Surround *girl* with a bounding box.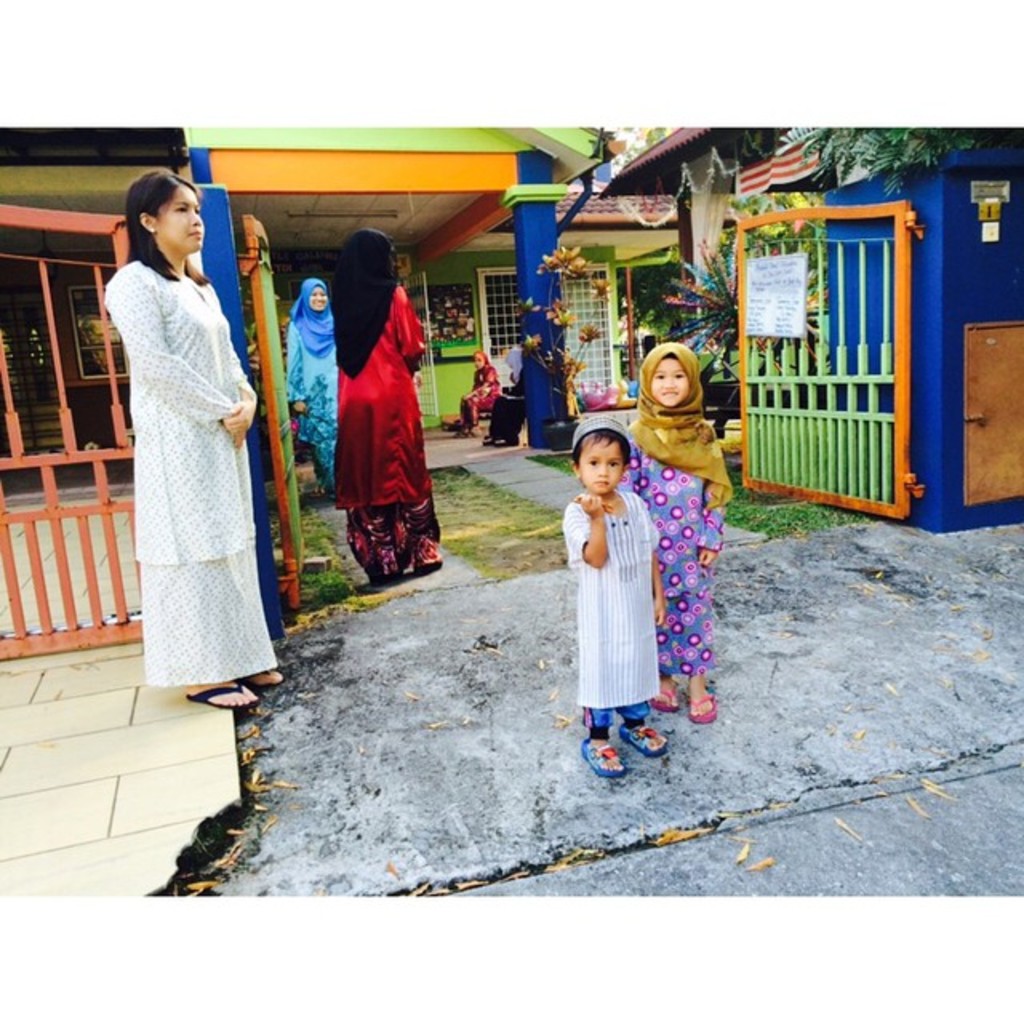
{"left": 458, "top": 352, "right": 502, "bottom": 434}.
